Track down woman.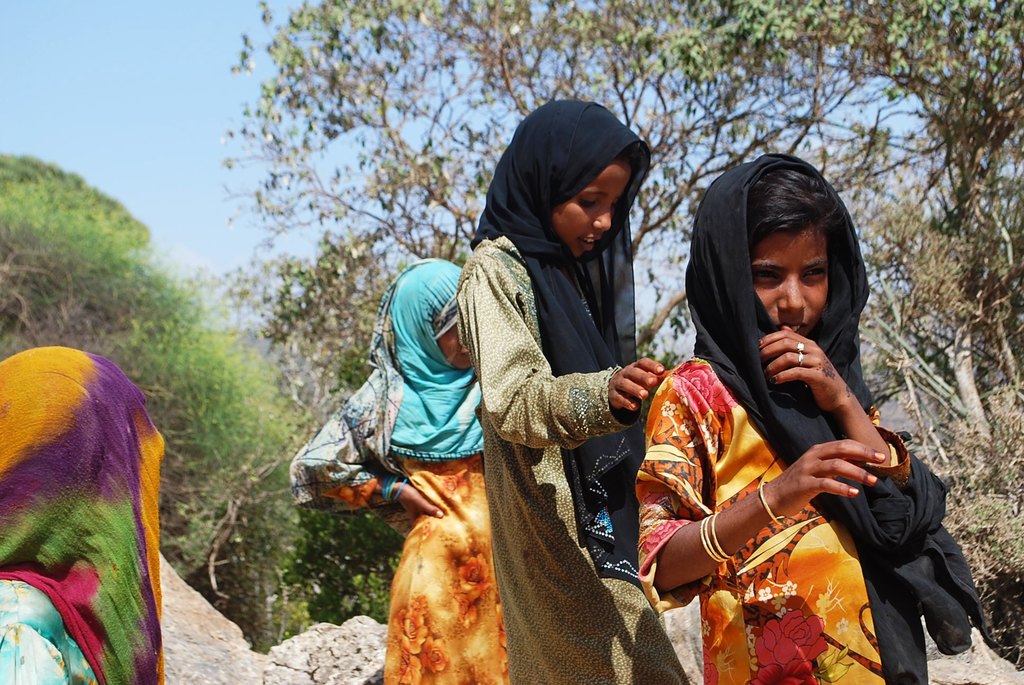
Tracked to (left=639, top=155, right=989, bottom=684).
